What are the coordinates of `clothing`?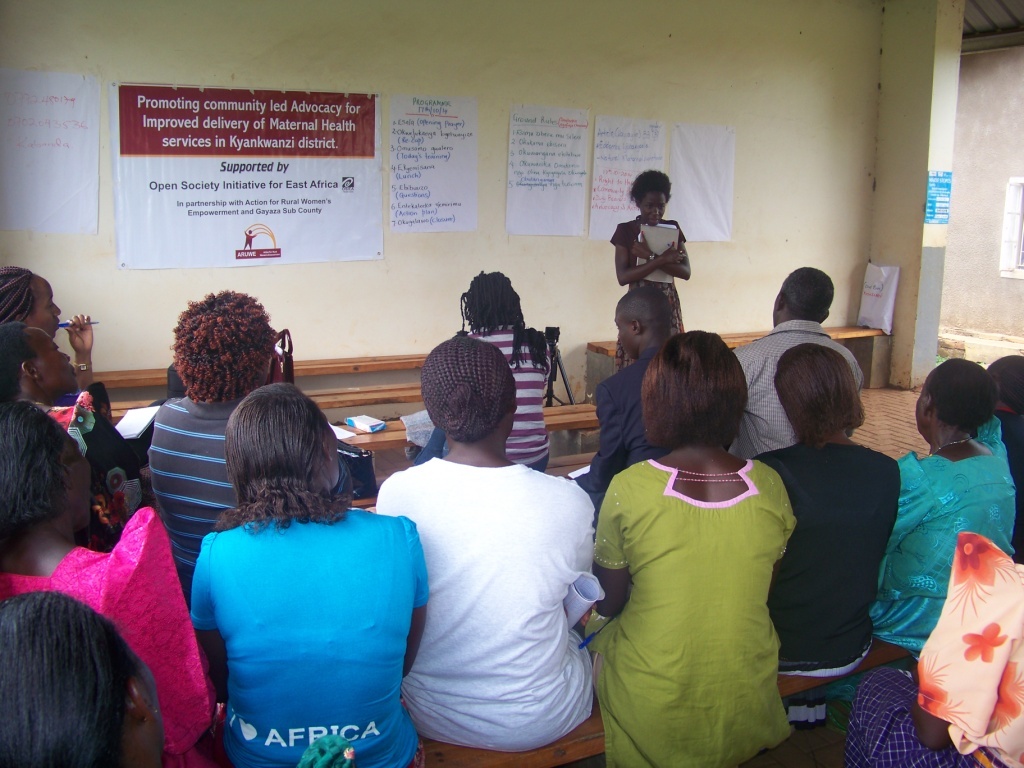
<bbox>609, 225, 688, 326</bbox>.
